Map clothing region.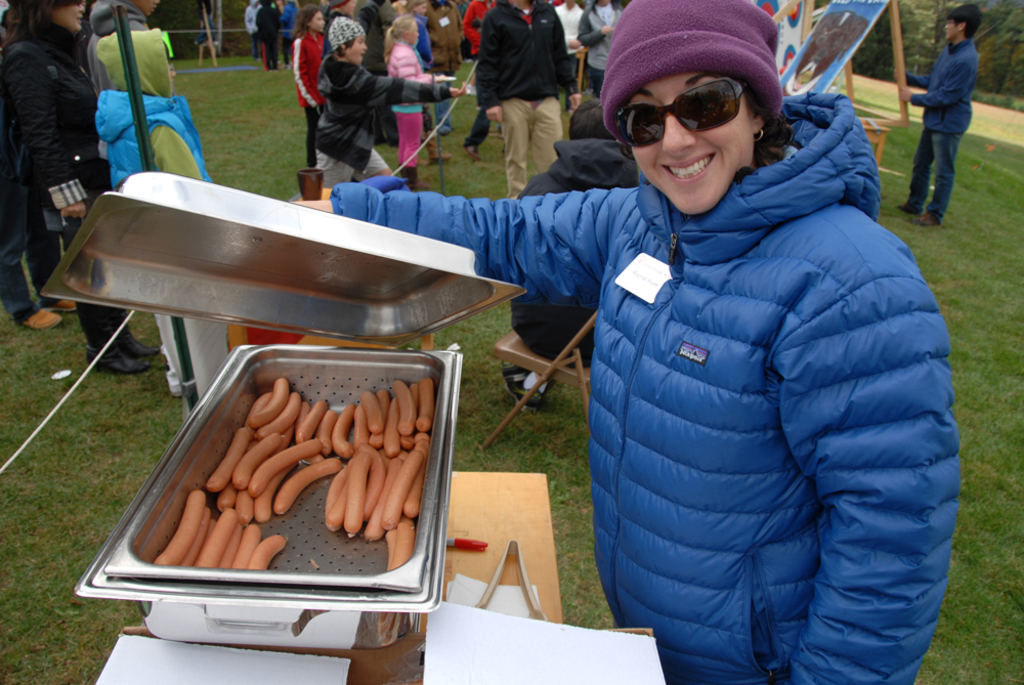
Mapped to <region>425, 2, 485, 79</region>.
